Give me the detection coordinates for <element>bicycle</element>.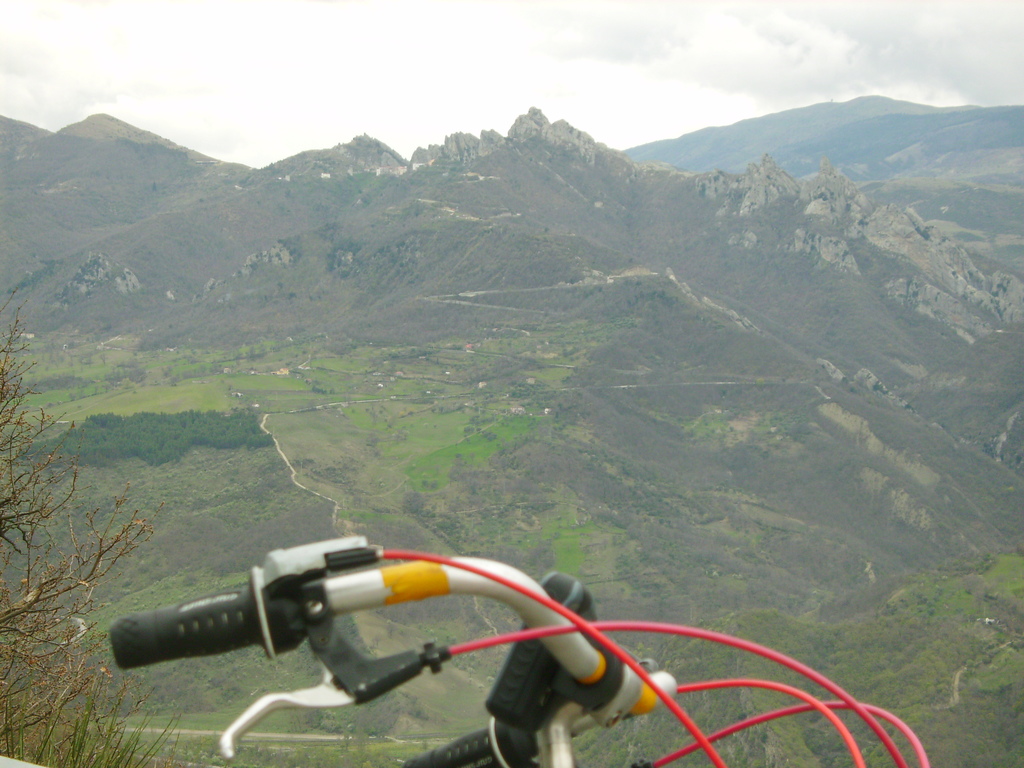
detection(49, 494, 899, 759).
